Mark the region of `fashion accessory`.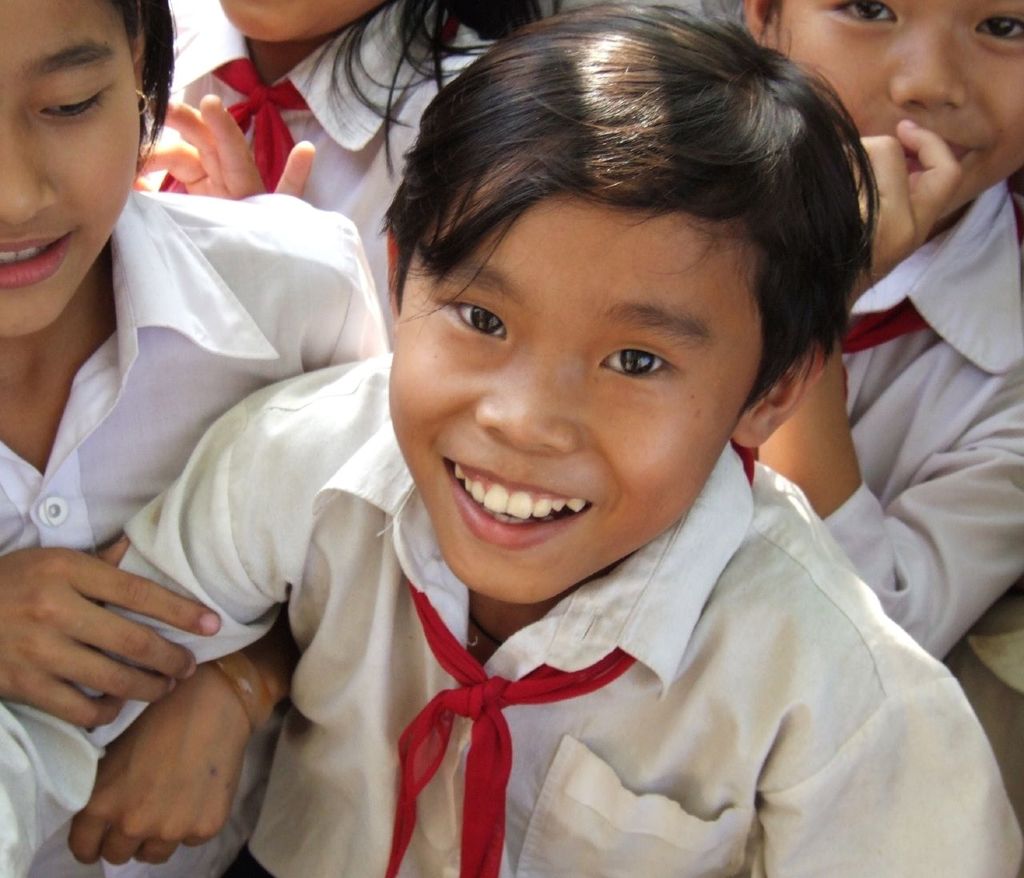
Region: <box>384,573,638,877</box>.
